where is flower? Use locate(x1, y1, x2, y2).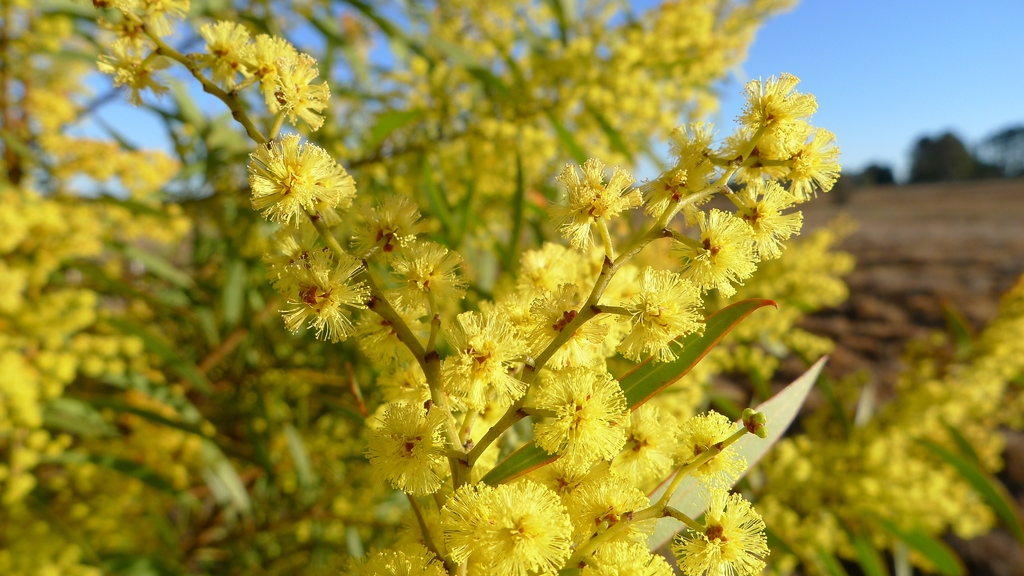
locate(238, 122, 348, 223).
